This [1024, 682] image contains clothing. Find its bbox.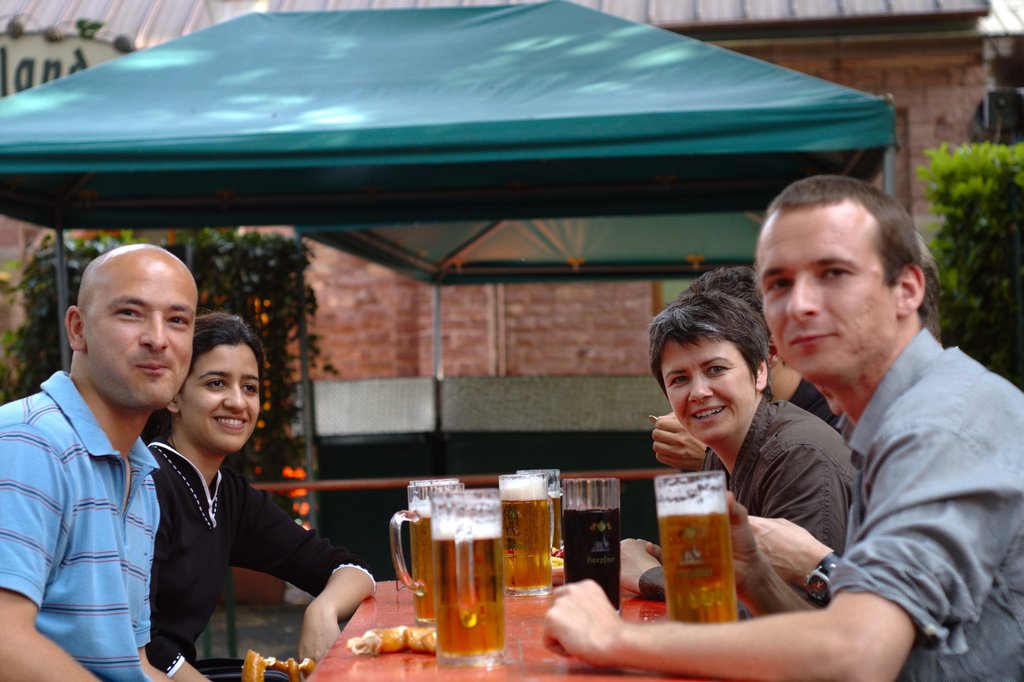
827 323 1023 681.
